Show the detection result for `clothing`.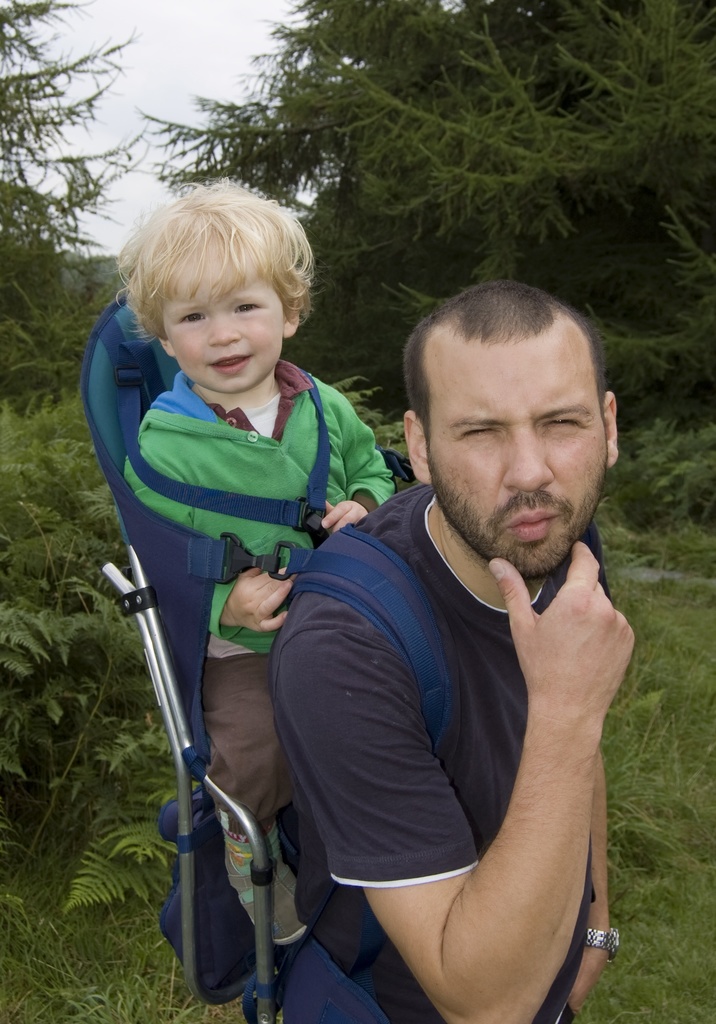
rect(118, 356, 394, 868).
